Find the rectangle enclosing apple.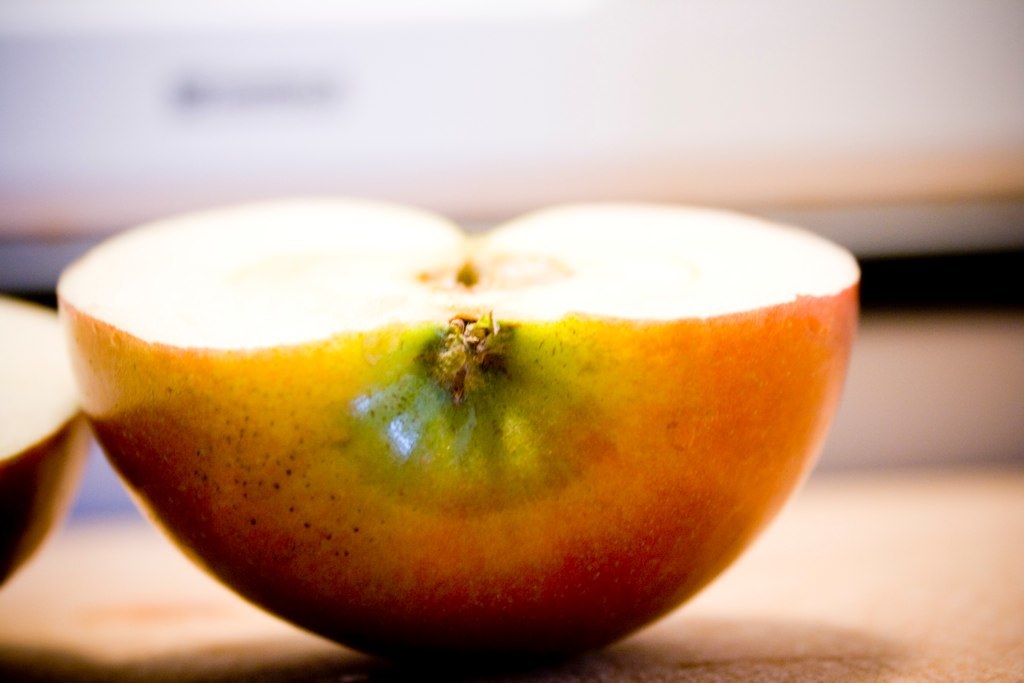
<region>69, 192, 872, 659</region>.
